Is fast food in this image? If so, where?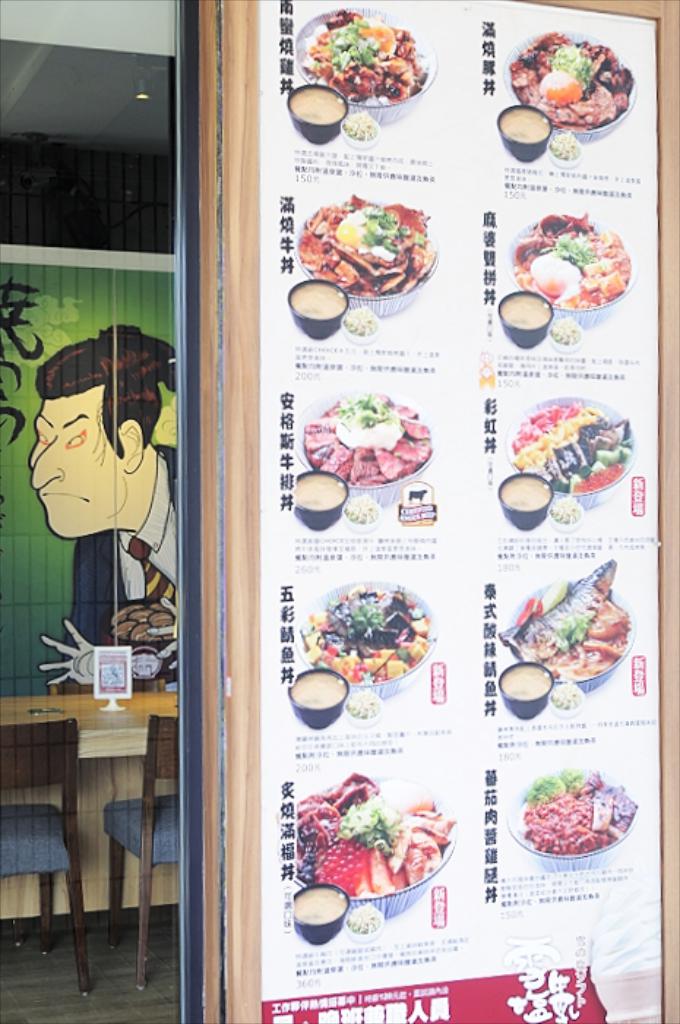
Yes, at BBox(509, 394, 641, 481).
